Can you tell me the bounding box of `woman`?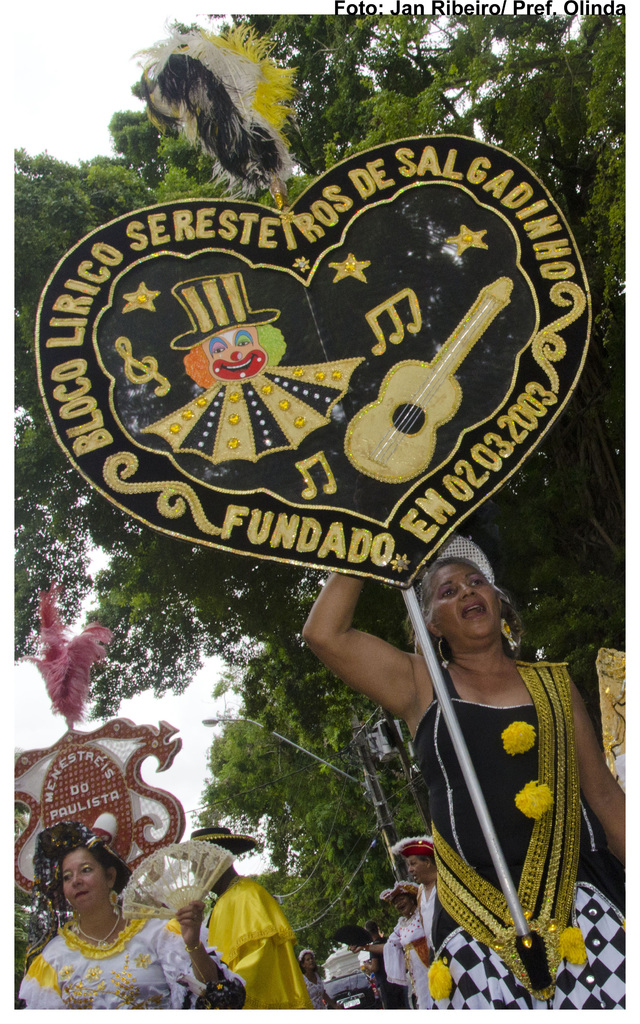
(293, 560, 639, 1020).
